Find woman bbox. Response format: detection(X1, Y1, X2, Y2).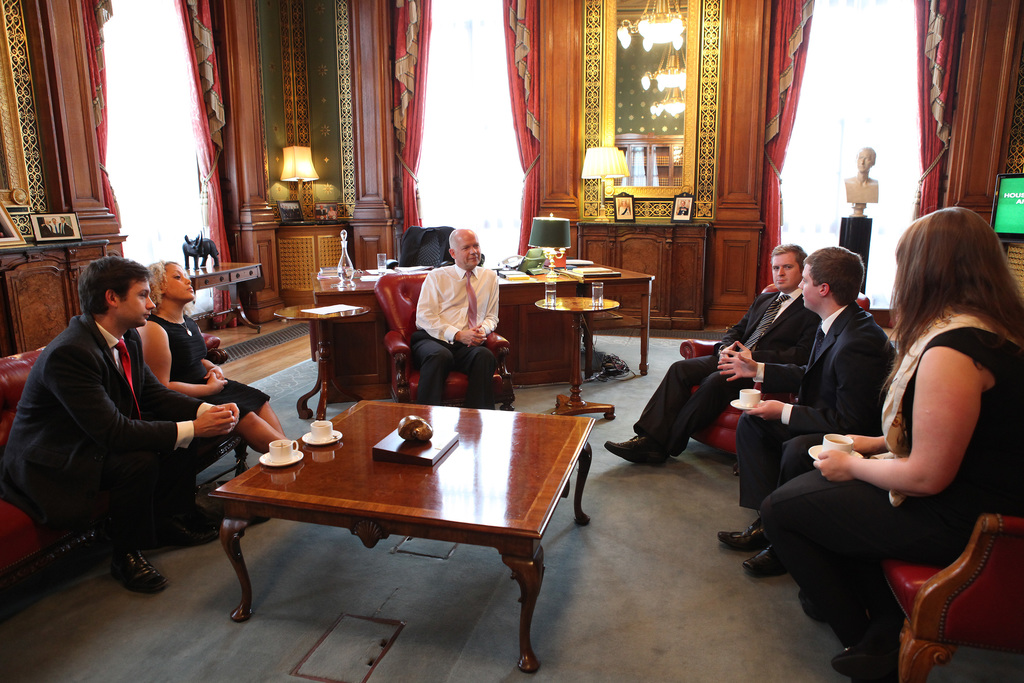
detection(129, 258, 290, 457).
